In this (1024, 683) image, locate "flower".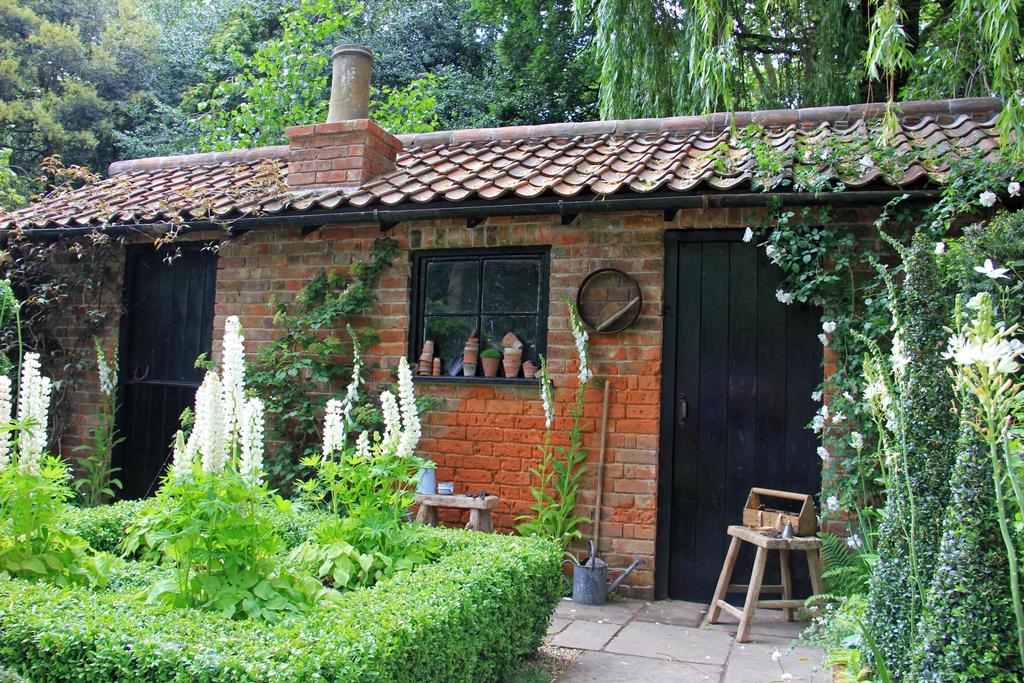
Bounding box: {"left": 778, "top": 671, "right": 790, "bottom": 680}.
